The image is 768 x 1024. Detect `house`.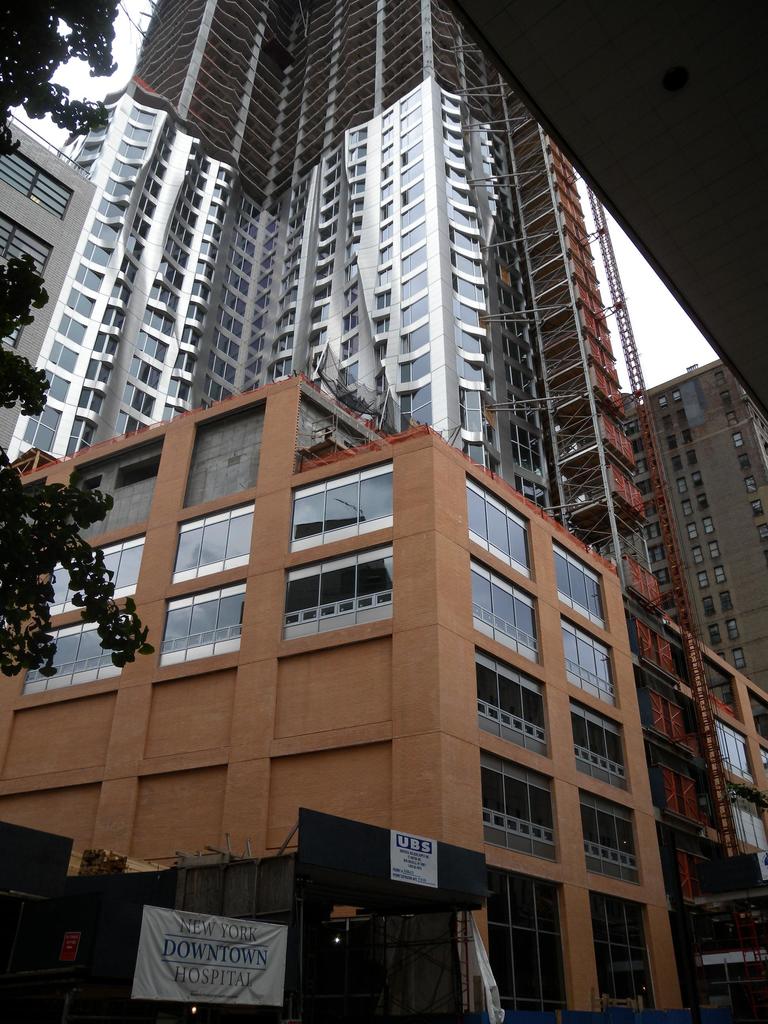
Detection: [627,355,767,694].
